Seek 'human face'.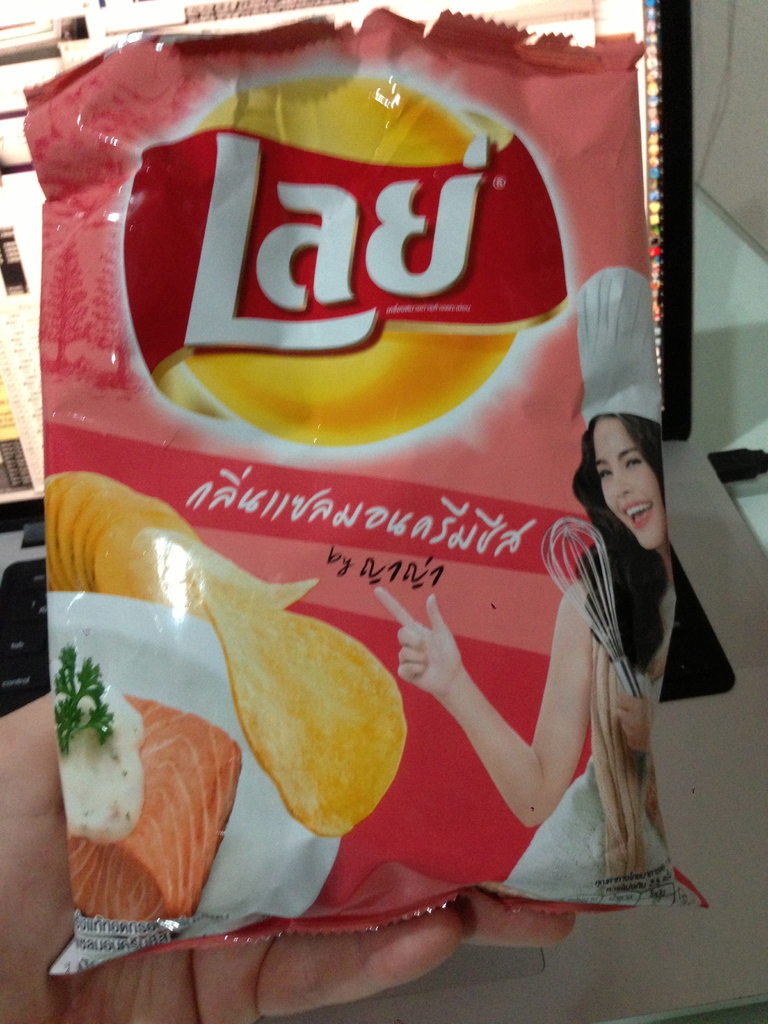
(x1=584, y1=409, x2=689, y2=548).
